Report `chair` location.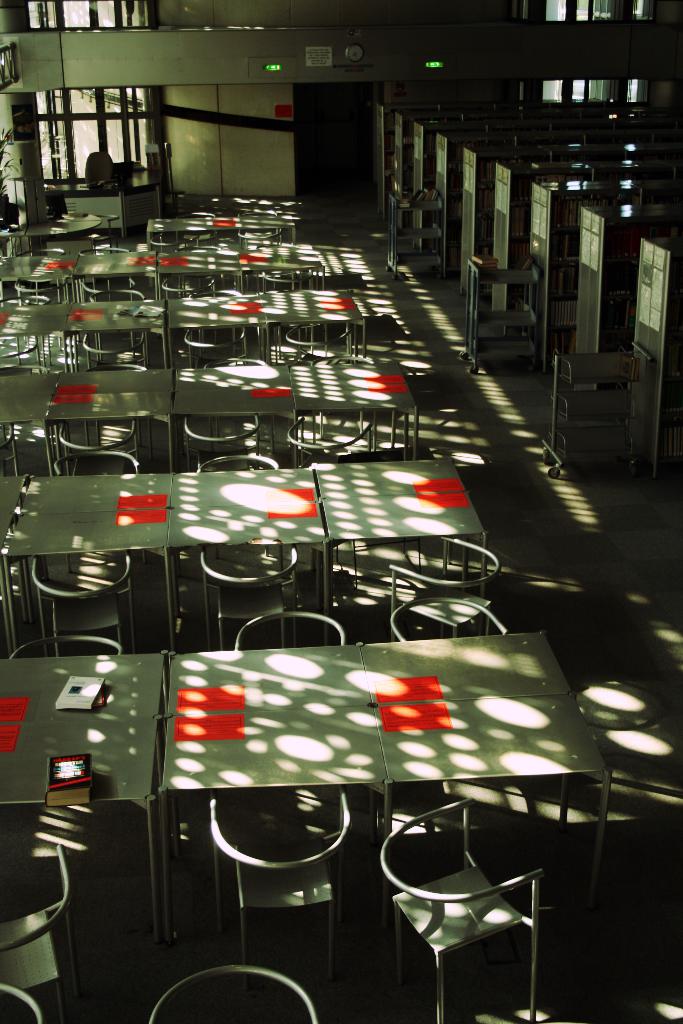
Report: x1=149 y1=963 x2=318 y2=1023.
